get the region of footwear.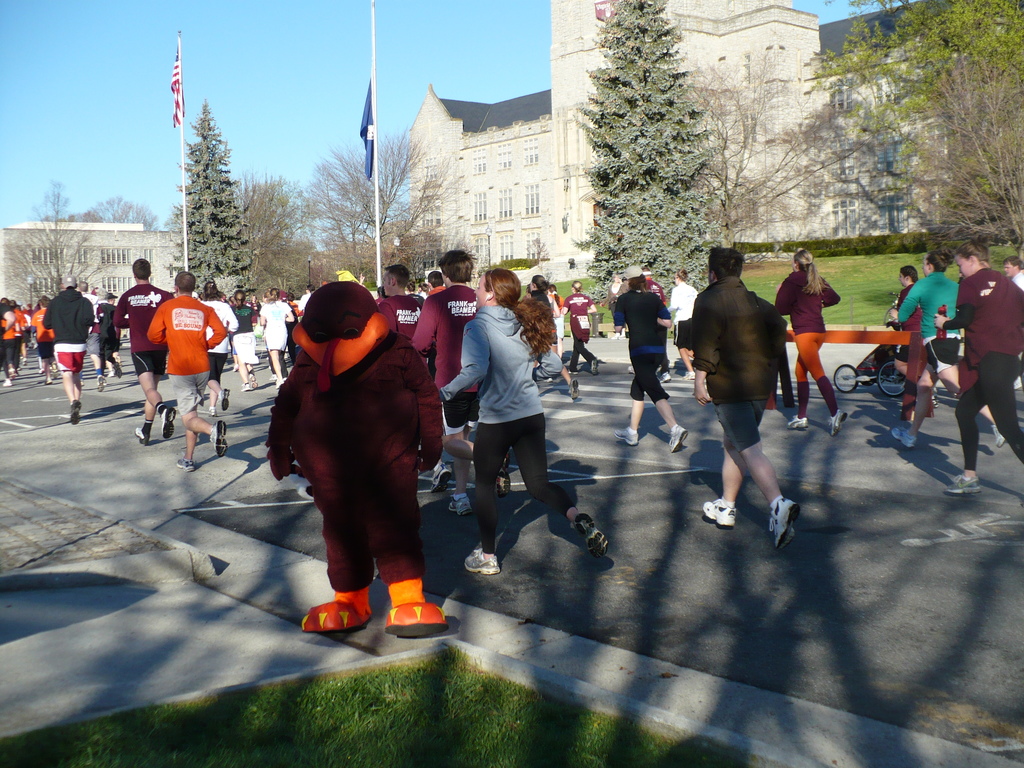
rect(566, 371, 576, 375).
